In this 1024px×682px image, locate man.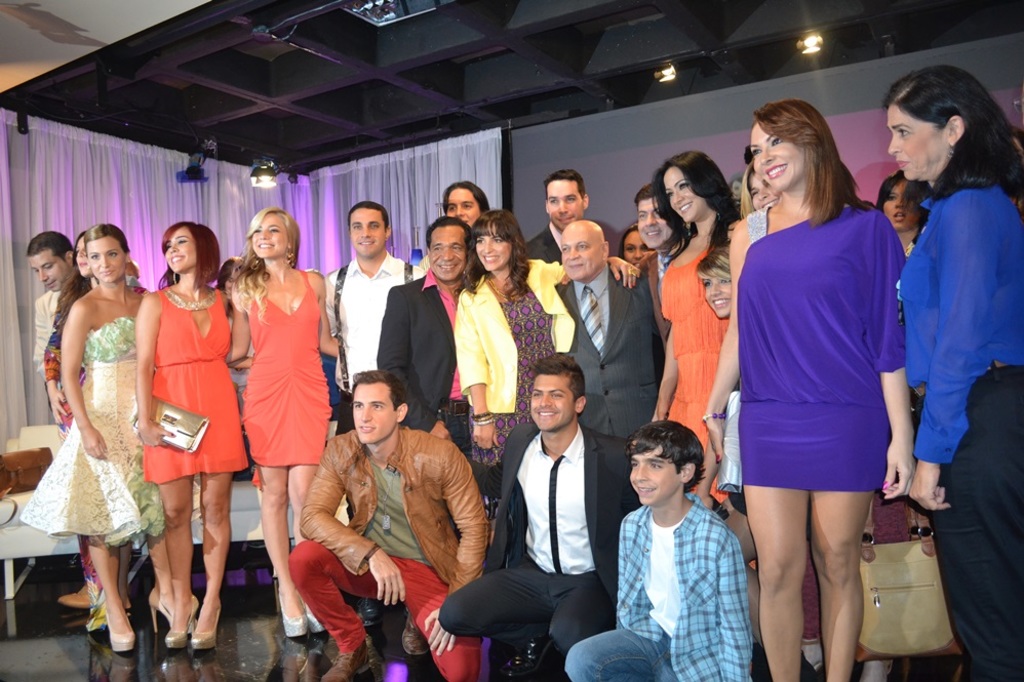
Bounding box: 373,219,474,465.
